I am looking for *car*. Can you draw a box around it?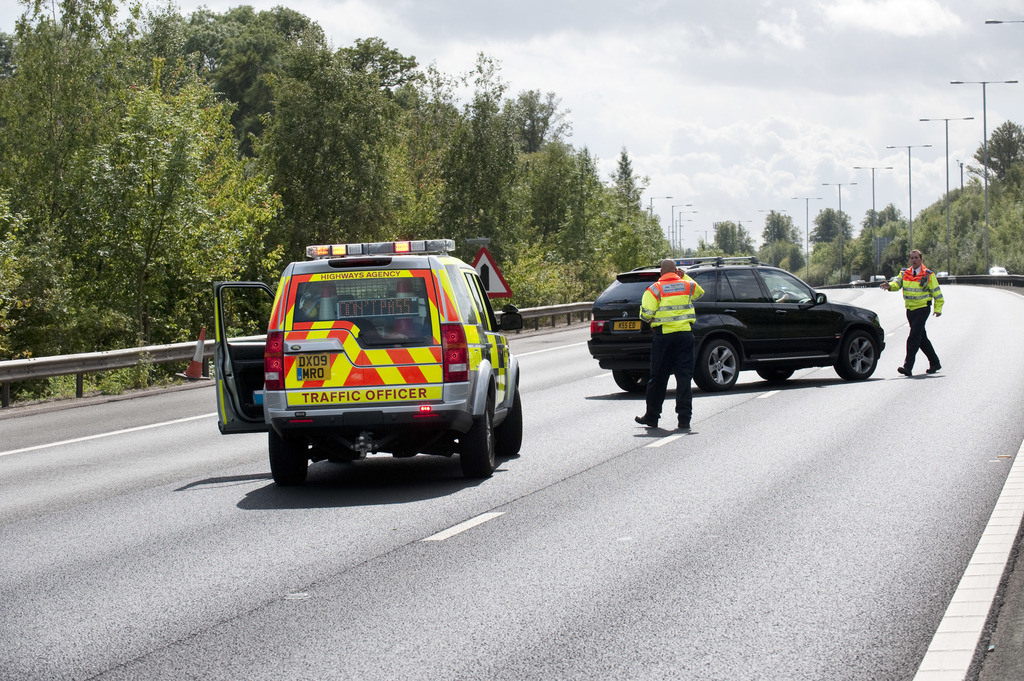
Sure, the bounding box is 214,239,527,478.
